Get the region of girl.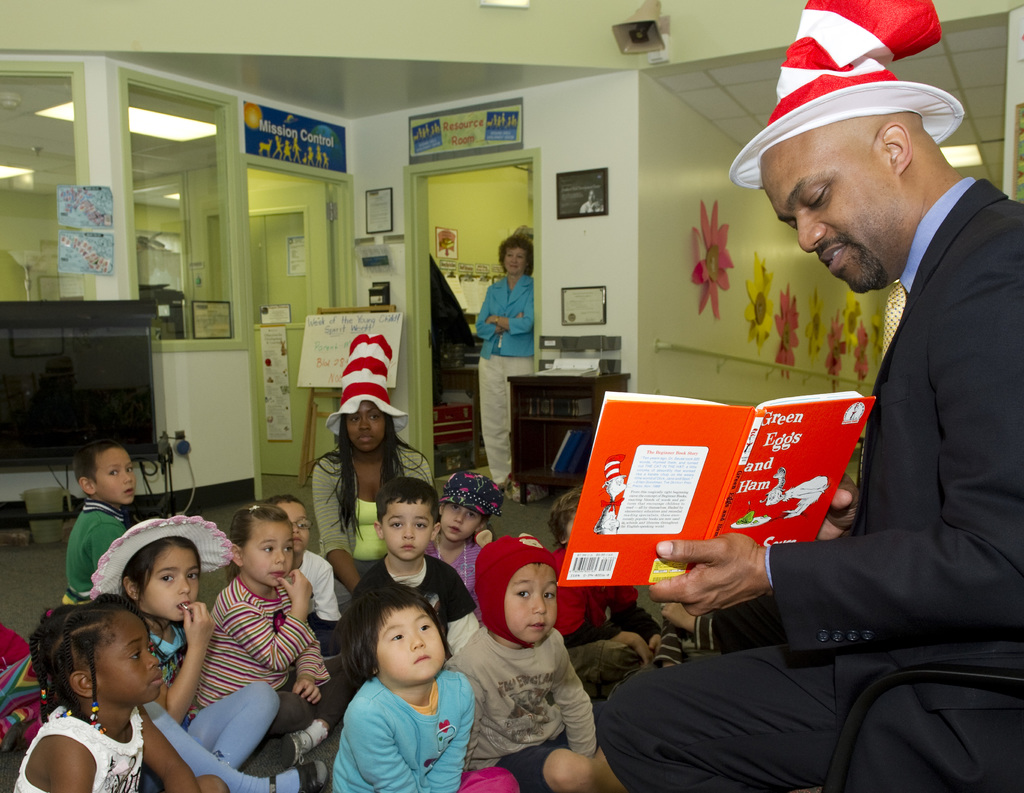
(190, 494, 339, 771).
